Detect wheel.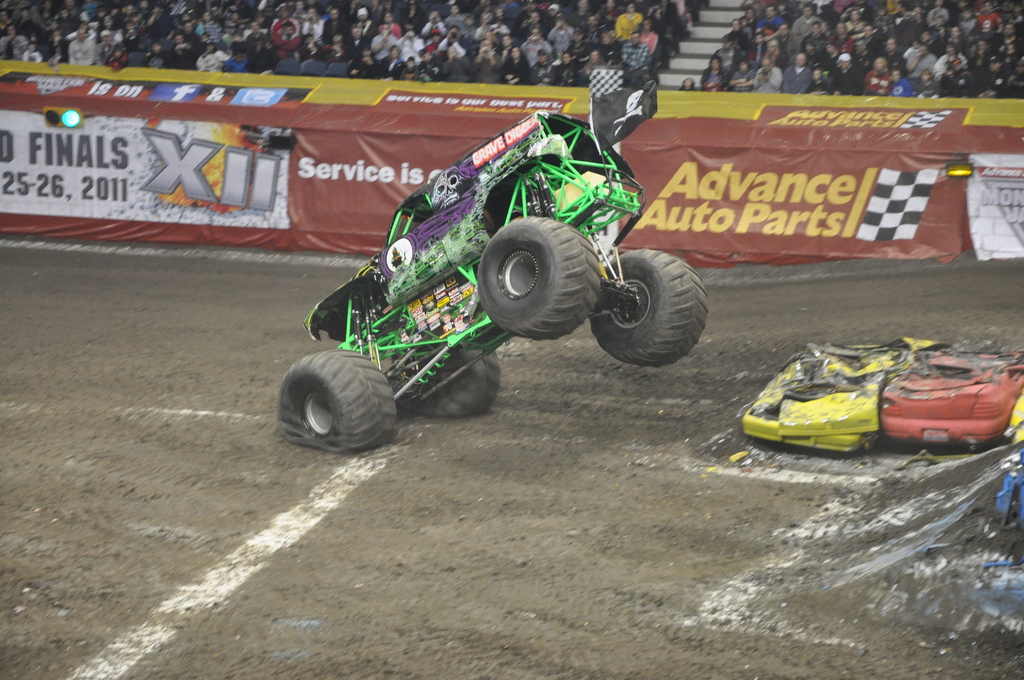
Detected at {"x1": 589, "y1": 245, "x2": 710, "y2": 368}.
